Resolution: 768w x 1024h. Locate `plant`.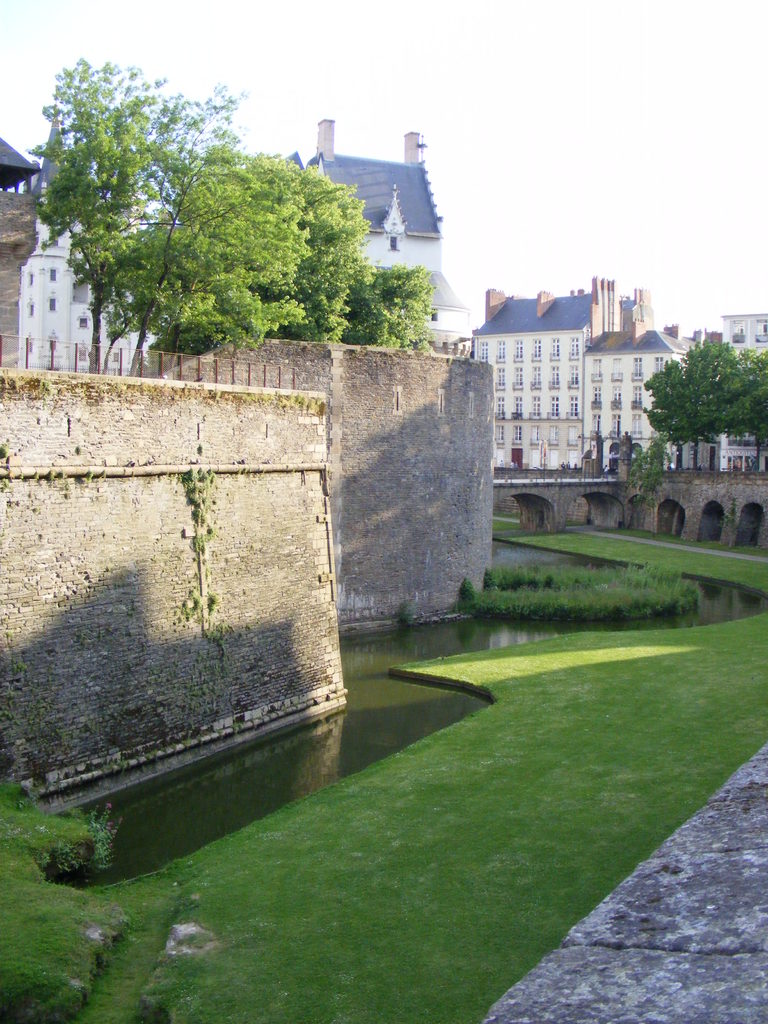
[left=77, top=630, right=83, bottom=648].
